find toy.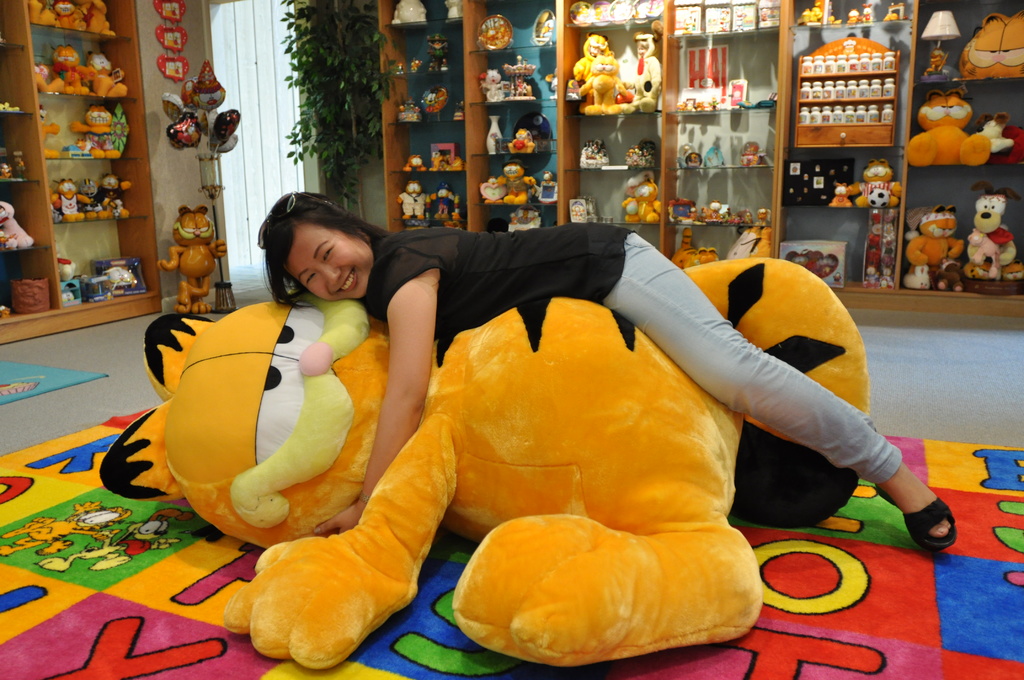
155/203/225/314.
